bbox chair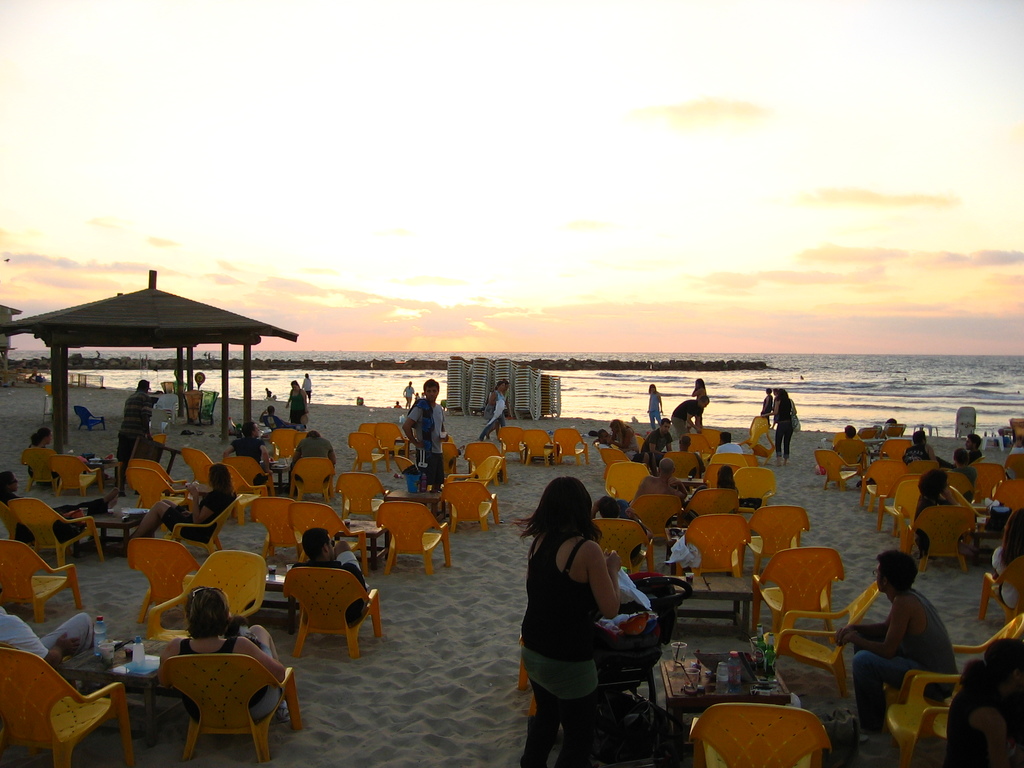
select_region(464, 443, 508, 488)
